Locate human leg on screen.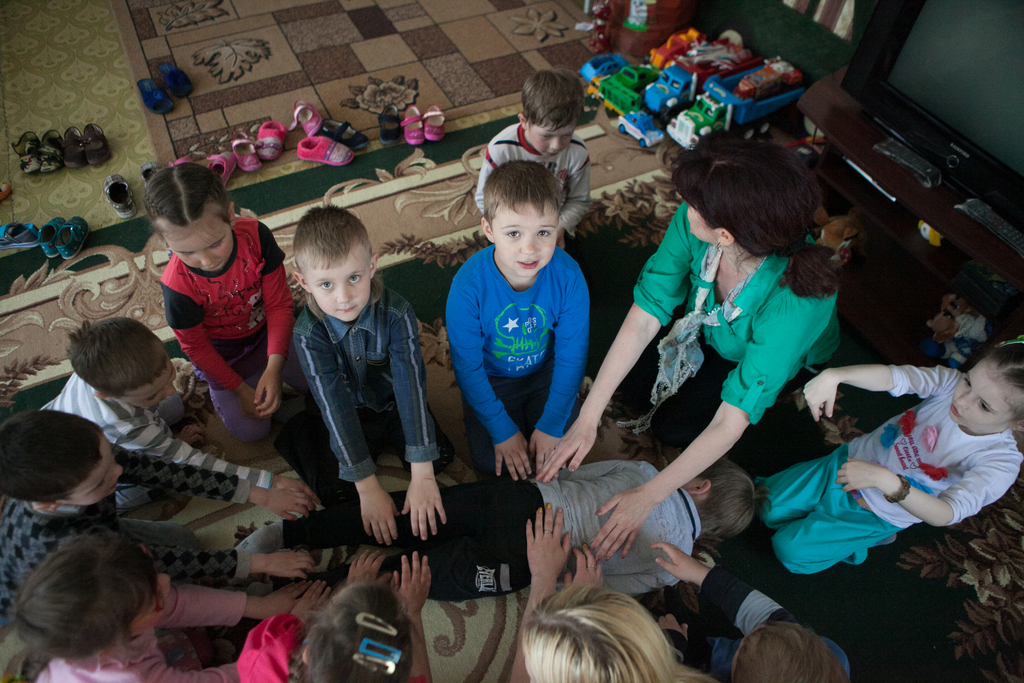
On screen at x1=235, y1=475, x2=526, y2=548.
